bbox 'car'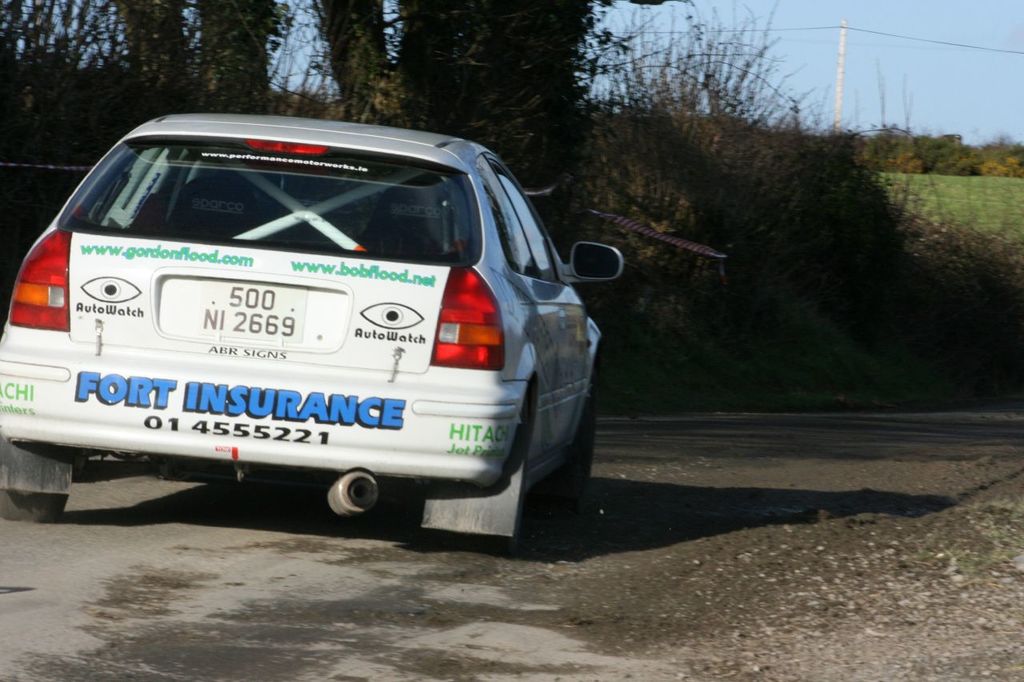
{"left": 1, "top": 106, "right": 613, "bottom": 548}
